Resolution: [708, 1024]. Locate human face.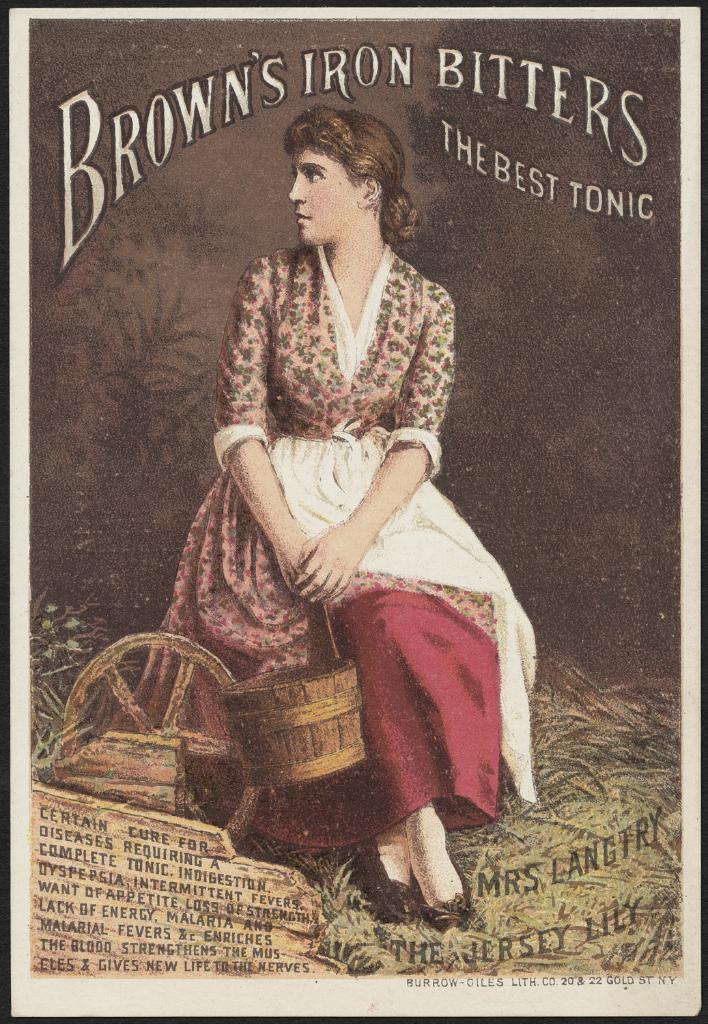
box=[287, 147, 355, 240].
